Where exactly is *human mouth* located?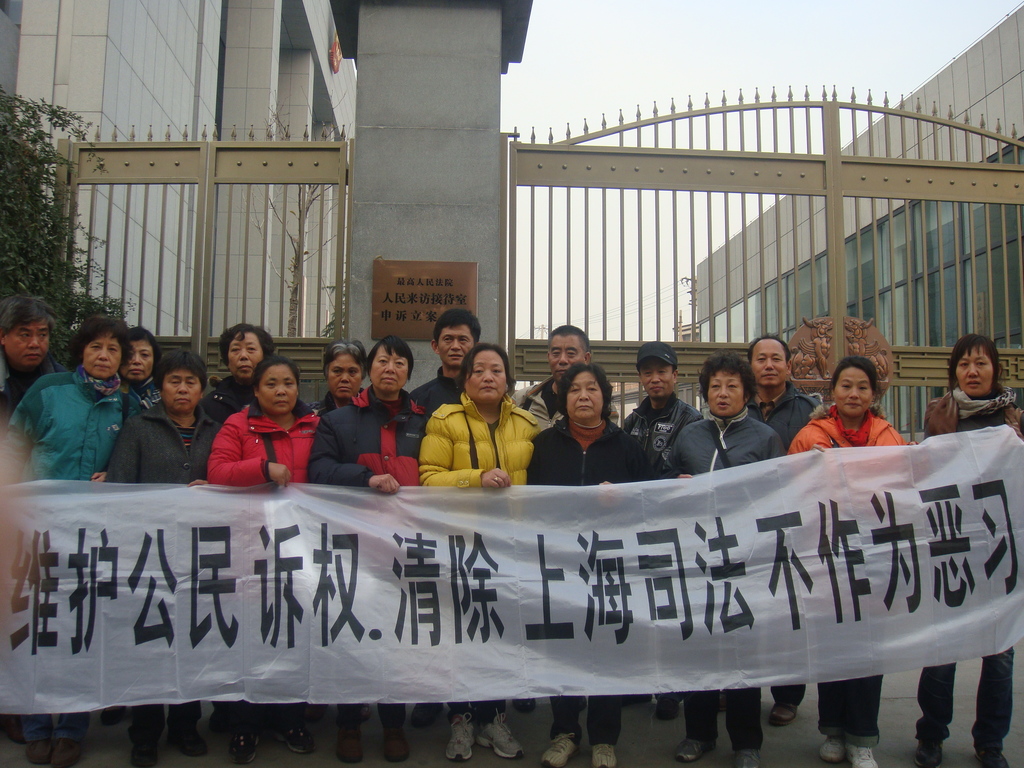
Its bounding box is x1=556 y1=367 x2=567 y2=375.
